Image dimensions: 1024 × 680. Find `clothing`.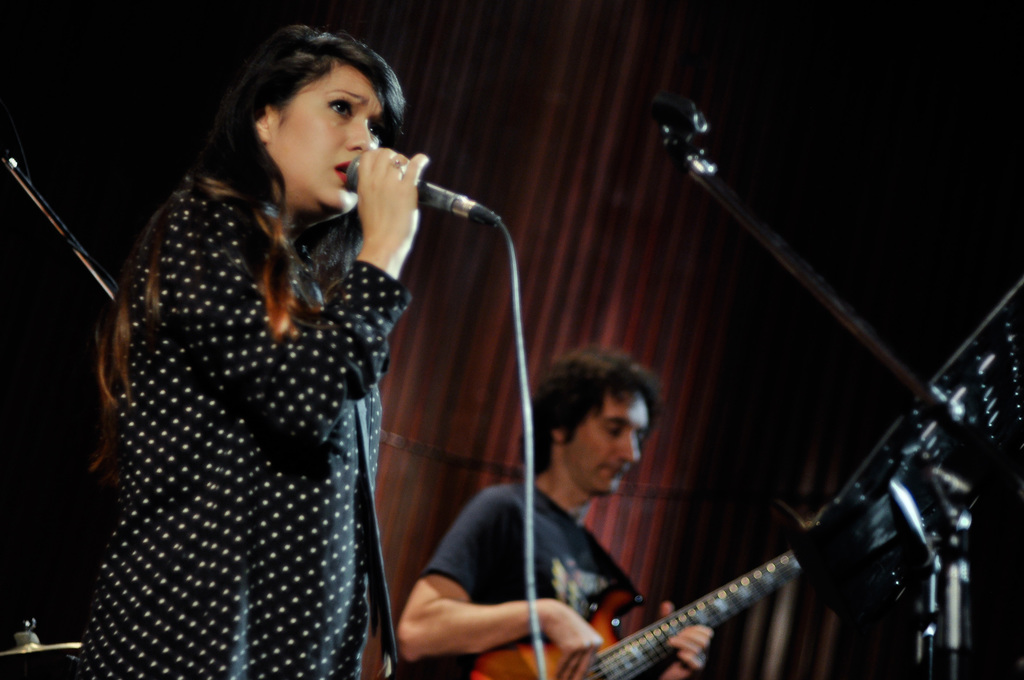
[423,475,608,674].
